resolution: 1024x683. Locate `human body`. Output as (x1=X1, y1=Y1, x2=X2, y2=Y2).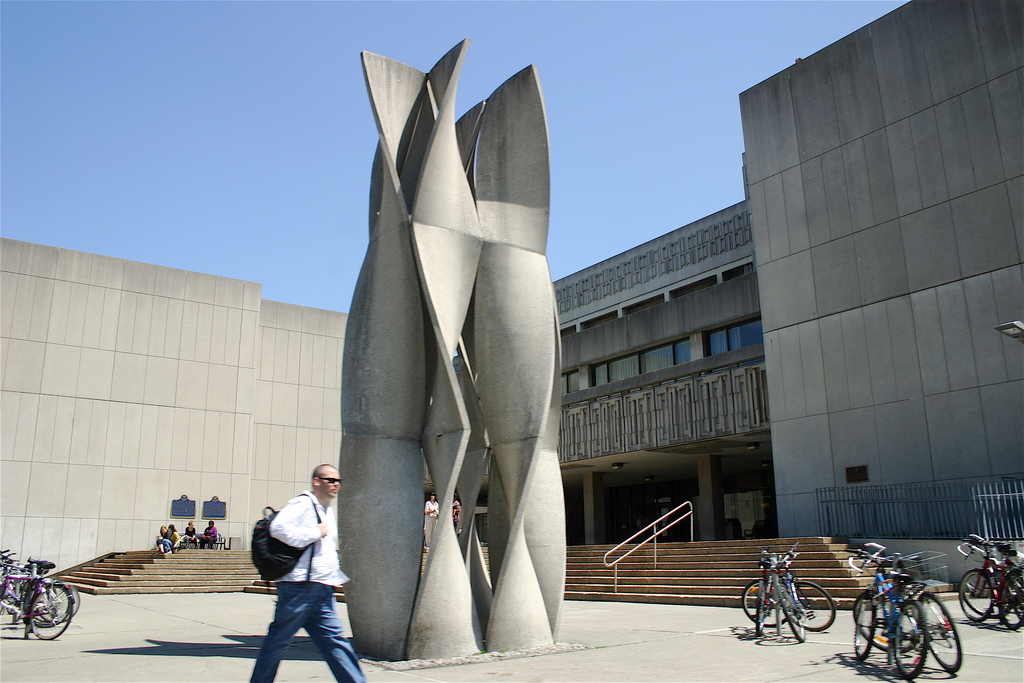
(x1=242, y1=461, x2=378, y2=682).
